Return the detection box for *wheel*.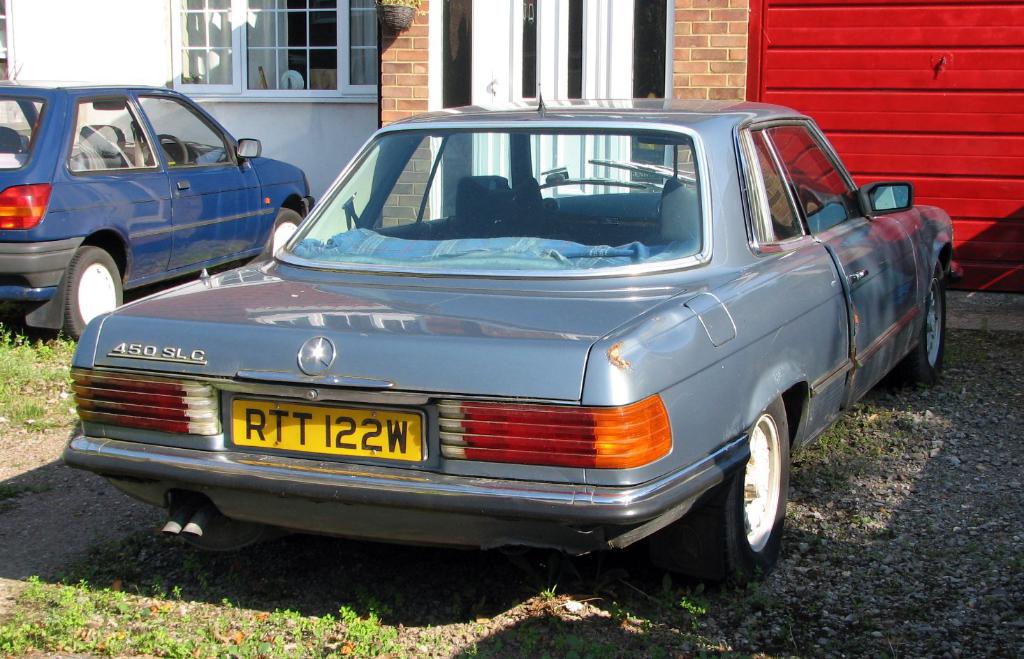
729,419,796,568.
